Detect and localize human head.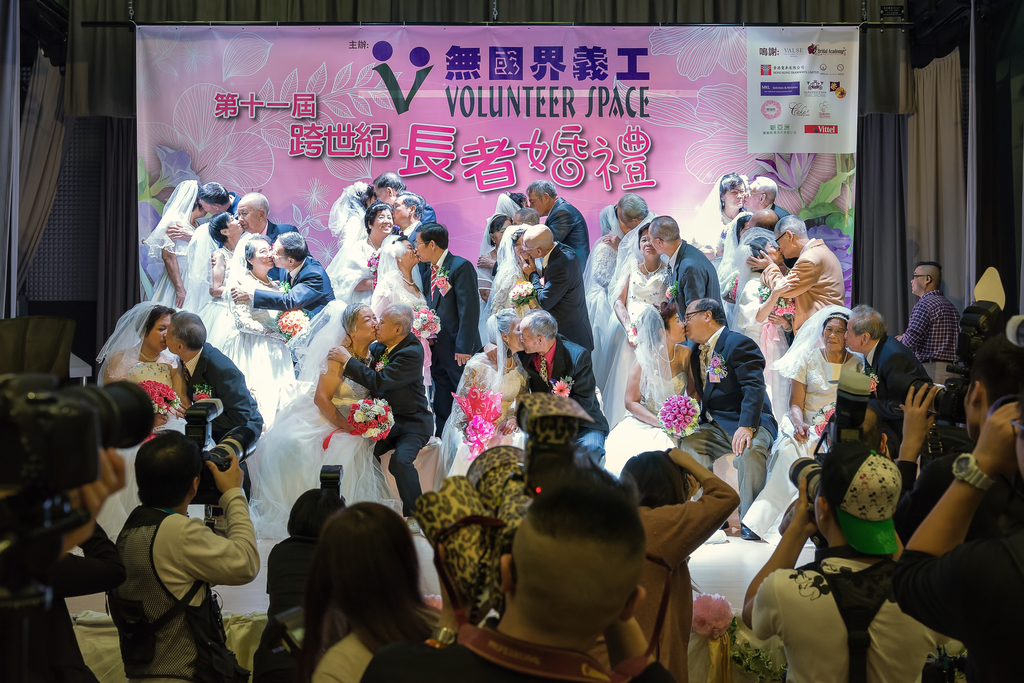
Localized at x1=724, y1=214, x2=751, y2=243.
